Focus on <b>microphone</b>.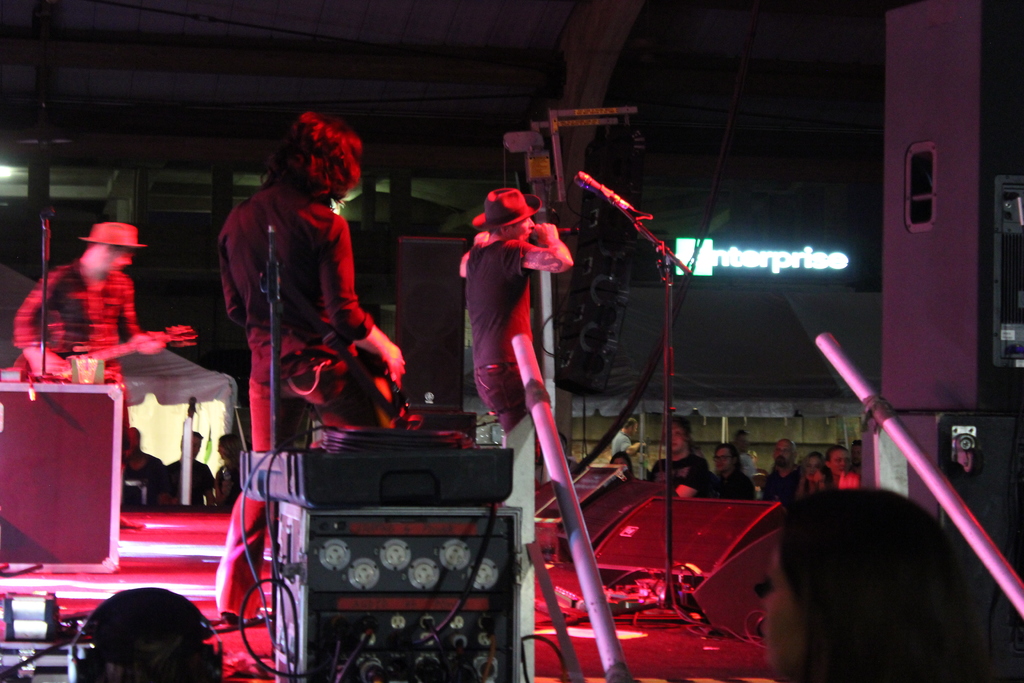
Focused at bbox=(574, 167, 637, 217).
